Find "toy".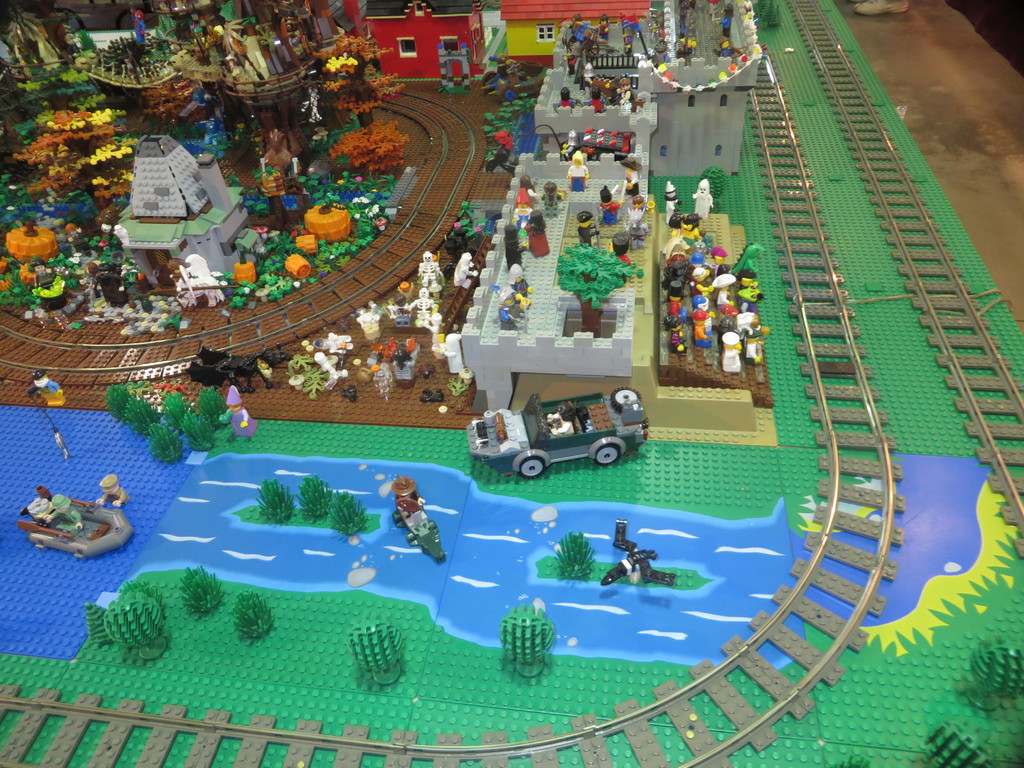
{"left": 621, "top": 13, "right": 652, "bottom": 38}.
